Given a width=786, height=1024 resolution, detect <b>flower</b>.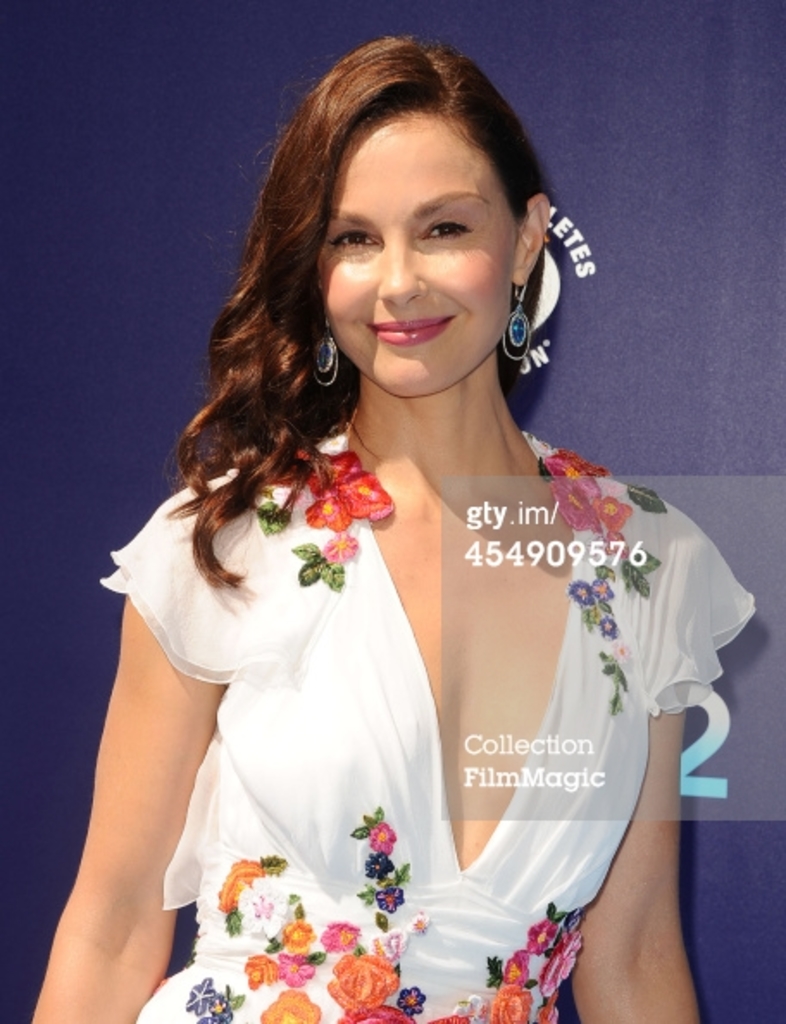
{"x1": 186, "y1": 972, "x2": 219, "y2": 1019}.
